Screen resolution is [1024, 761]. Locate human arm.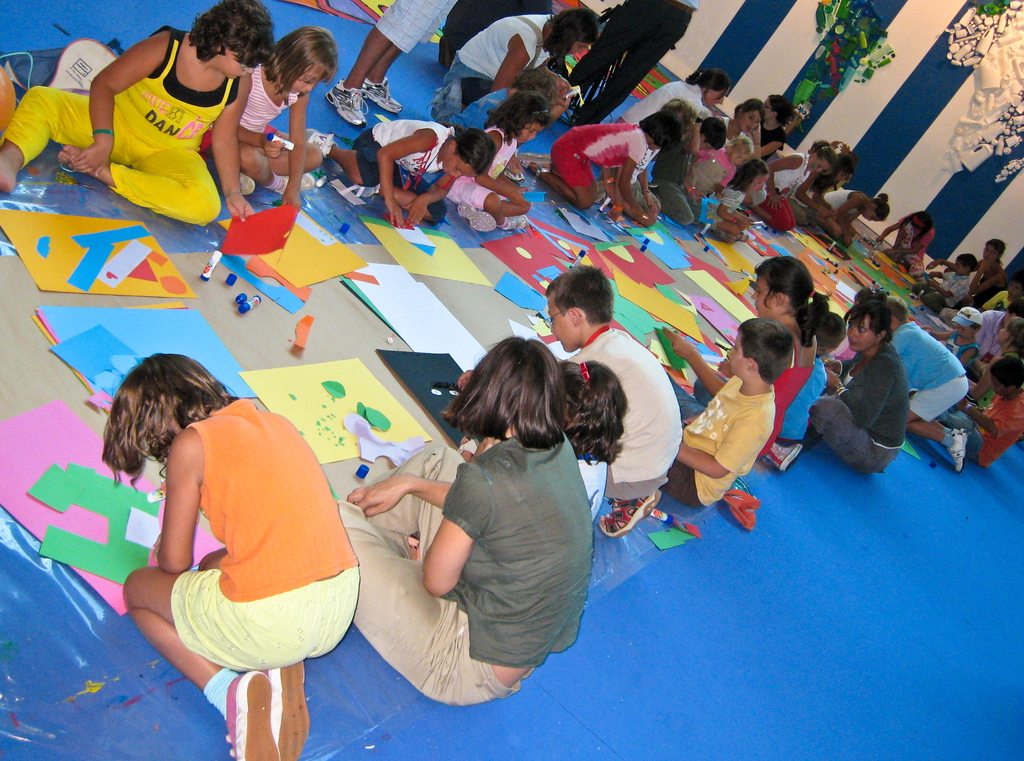
box=[615, 142, 641, 218].
